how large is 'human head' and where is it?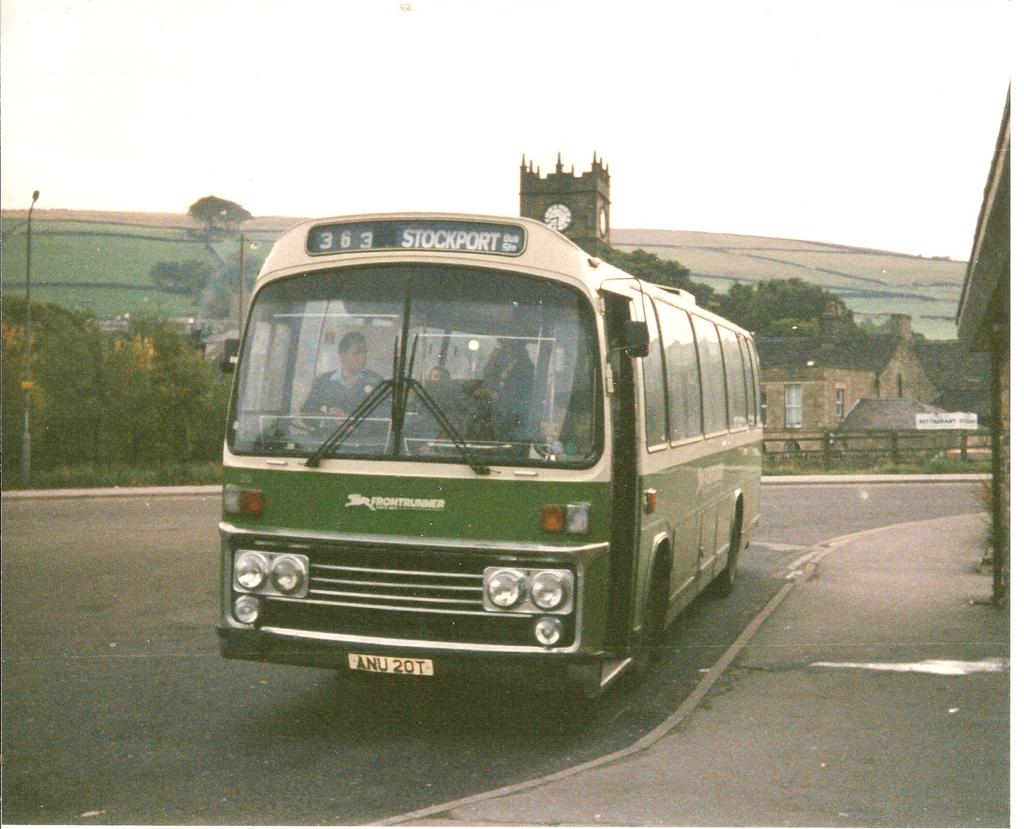
Bounding box: [x1=432, y1=363, x2=449, y2=382].
